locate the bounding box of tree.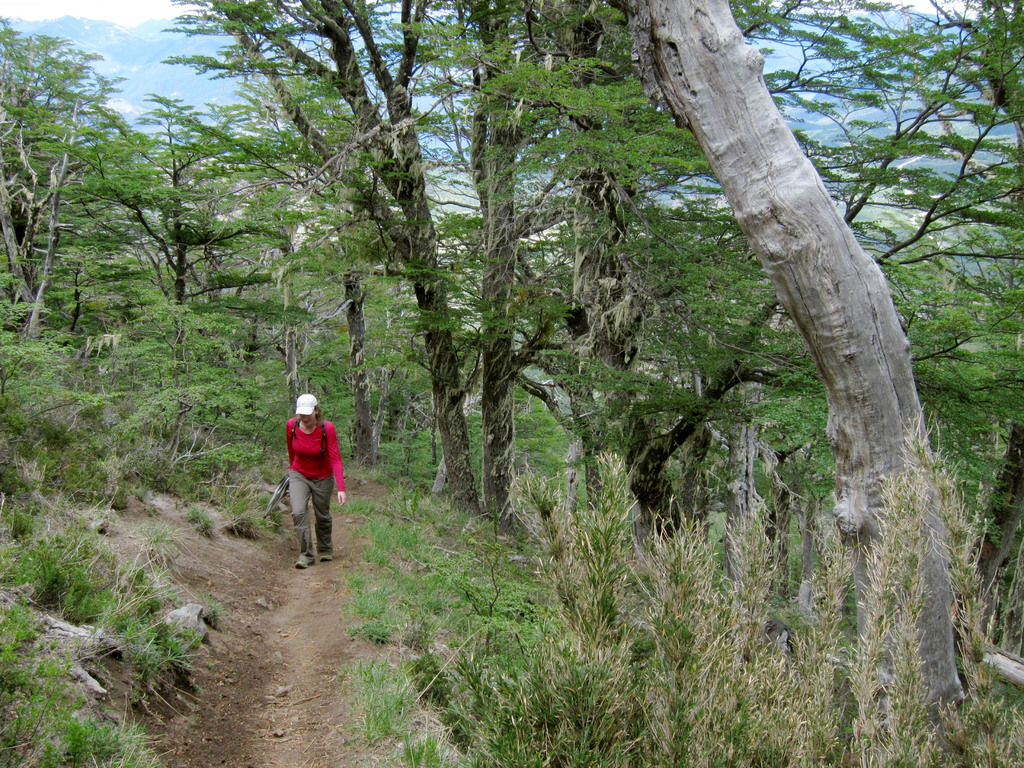
Bounding box: (x1=950, y1=0, x2=1020, y2=662).
